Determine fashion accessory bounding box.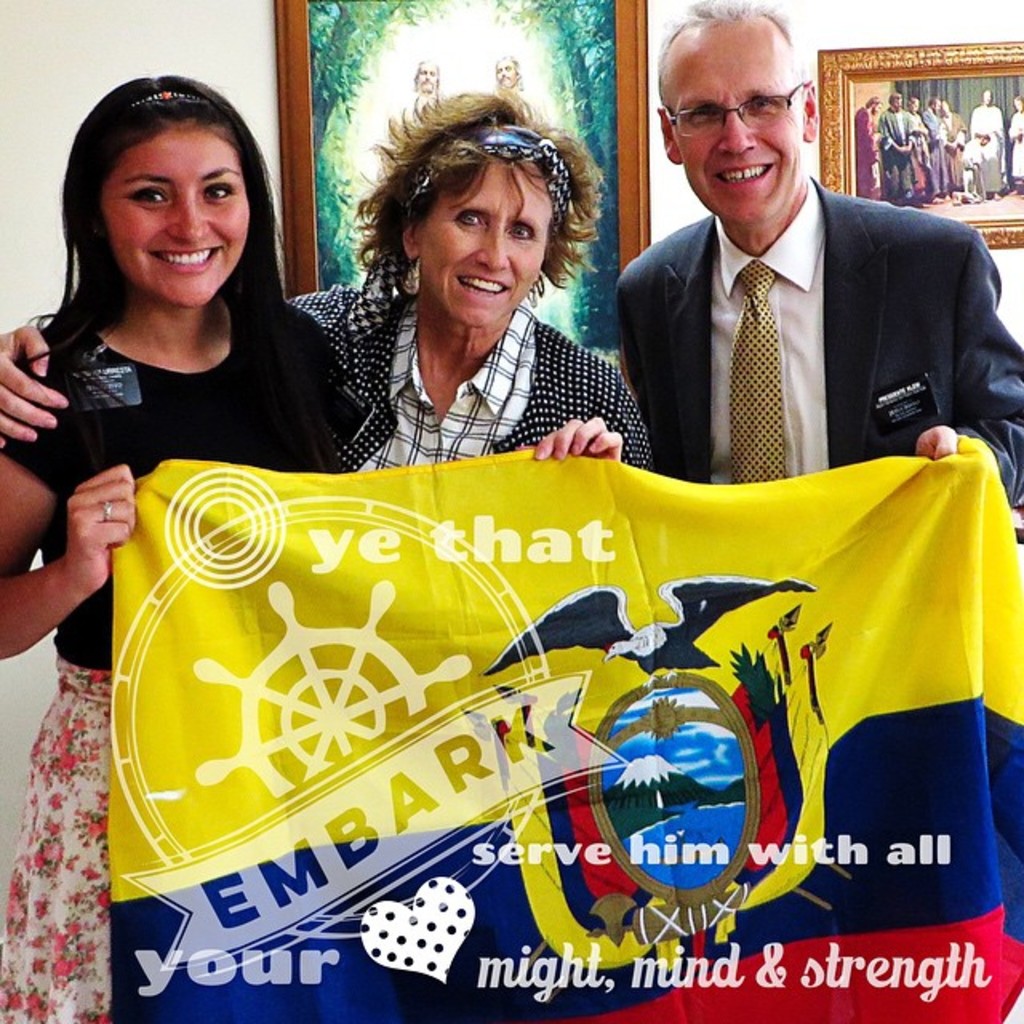
Determined: bbox=(131, 91, 200, 104).
